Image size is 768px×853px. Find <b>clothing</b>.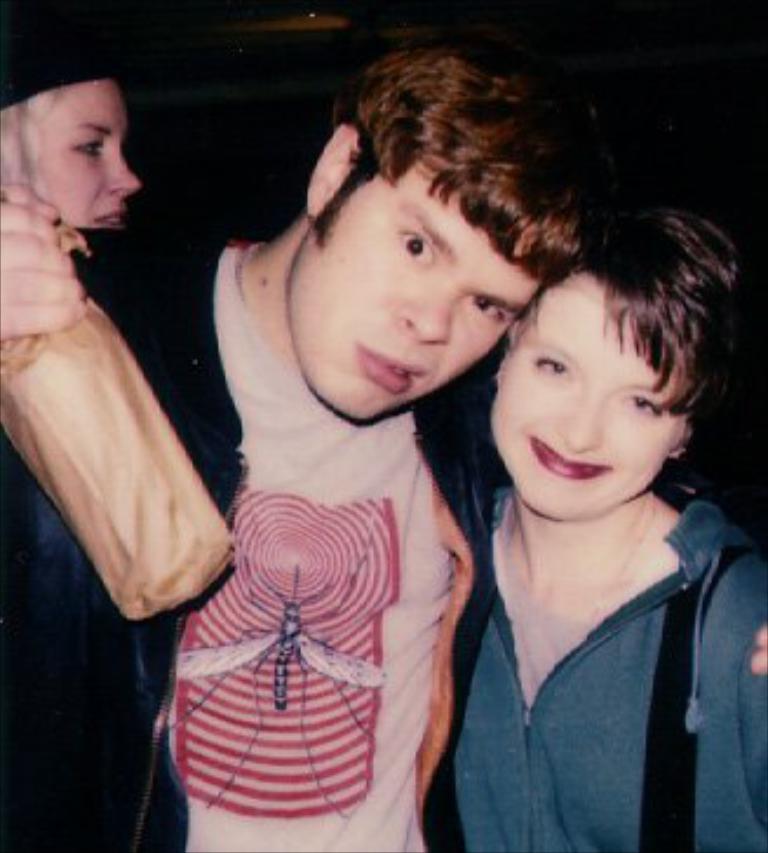
463 465 766 851.
